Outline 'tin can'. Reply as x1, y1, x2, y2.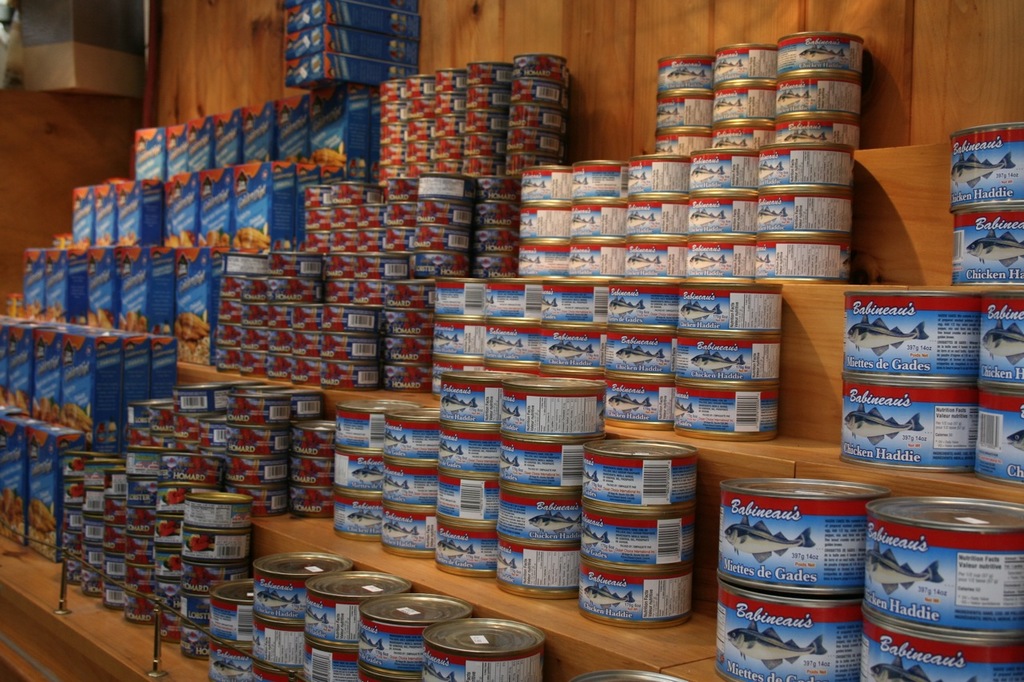
521, 207, 570, 243.
